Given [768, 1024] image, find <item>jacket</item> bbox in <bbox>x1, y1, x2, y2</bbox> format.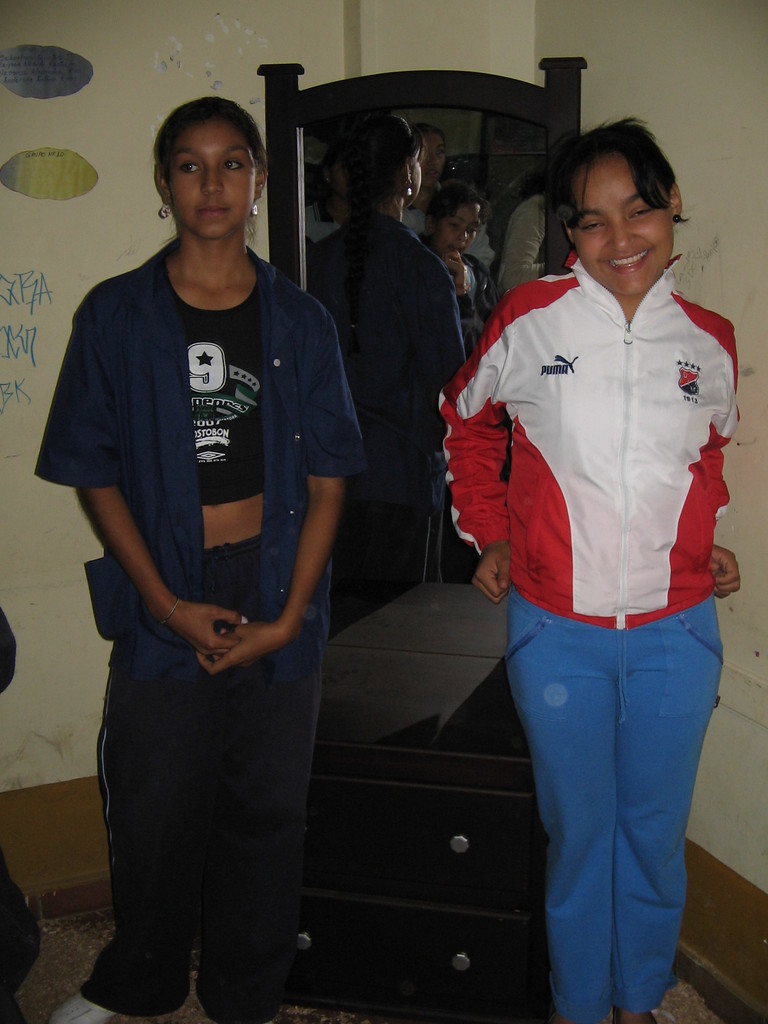
<bbox>441, 186, 741, 609</bbox>.
